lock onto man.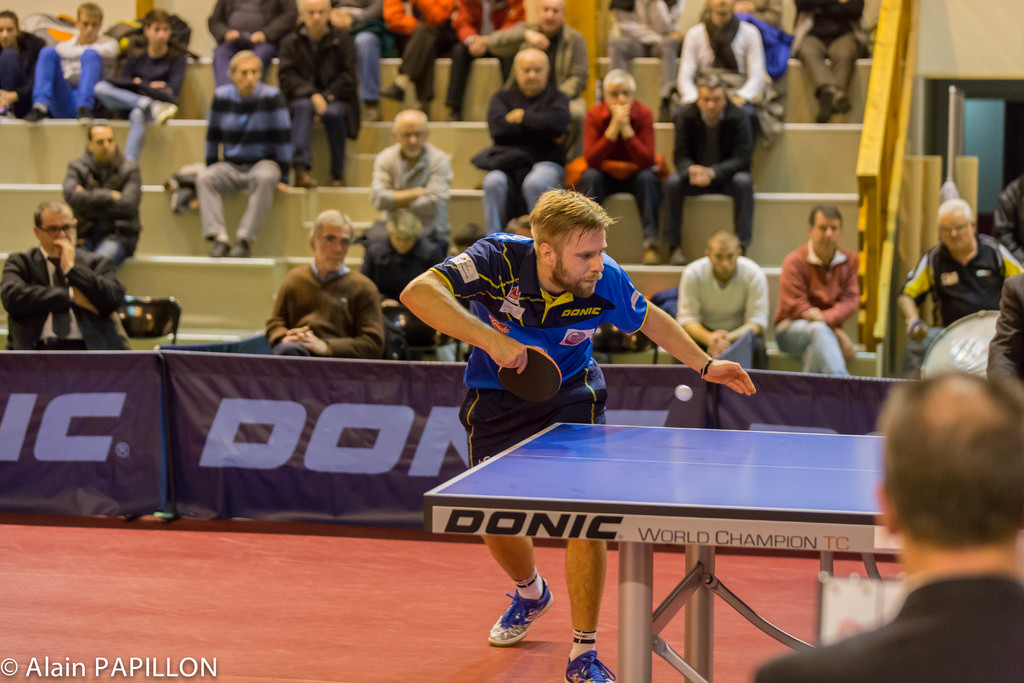
Locked: {"left": 368, "top": 109, "right": 457, "bottom": 242}.
